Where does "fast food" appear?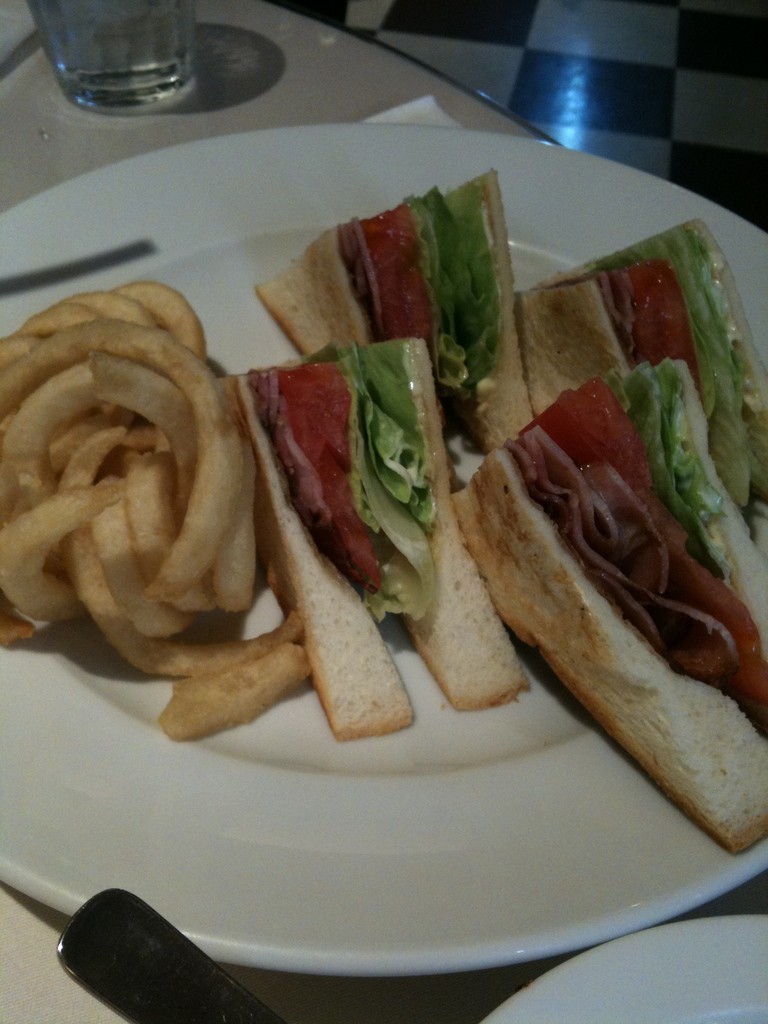
Appears at locate(40, 172, 643, 783).
